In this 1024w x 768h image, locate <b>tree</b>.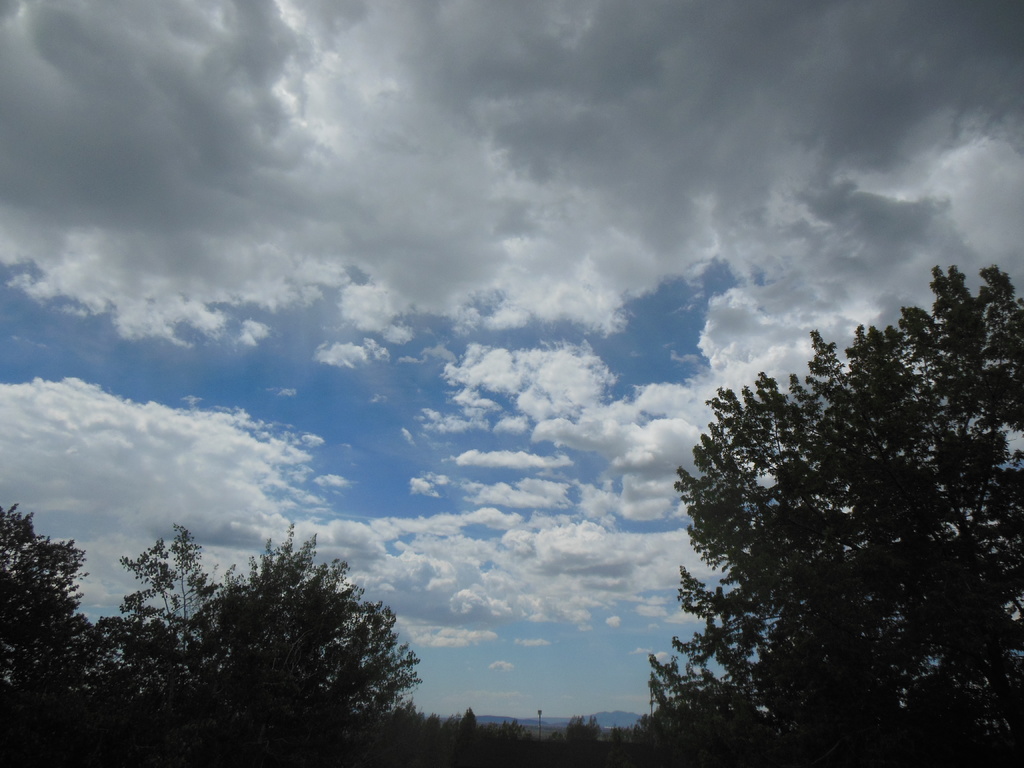
Bounding box: <region>657, 269, 1009, 748</region>.
